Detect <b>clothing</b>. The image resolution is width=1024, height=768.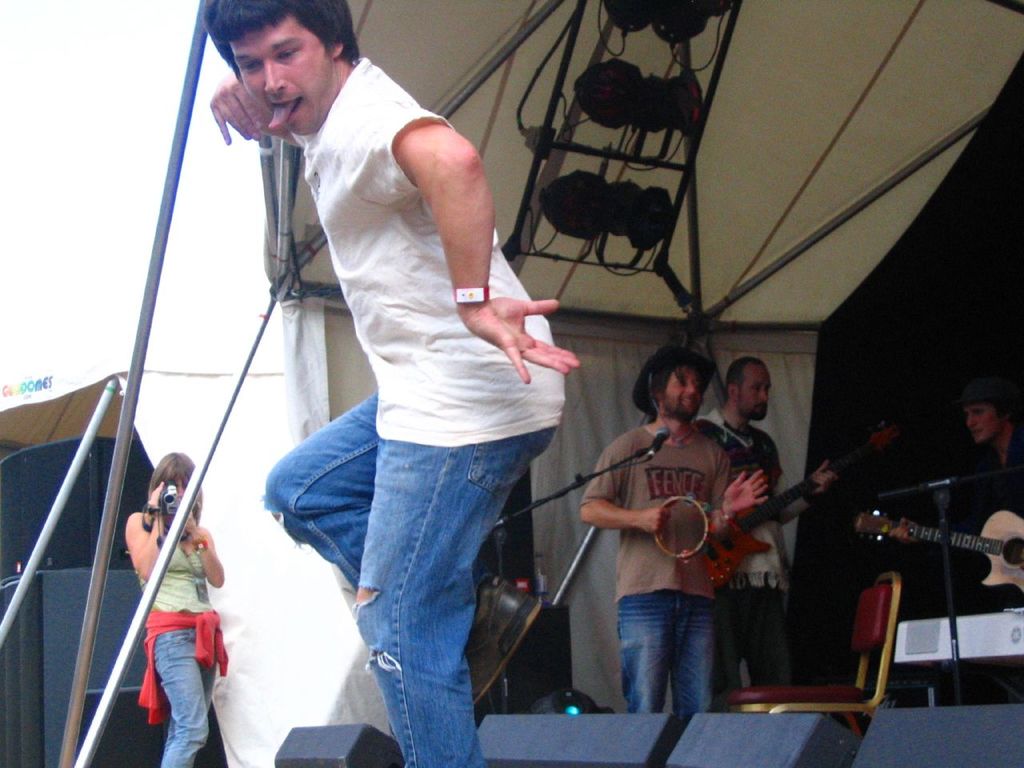
left=124, top=518, right=244, bottom=767.
